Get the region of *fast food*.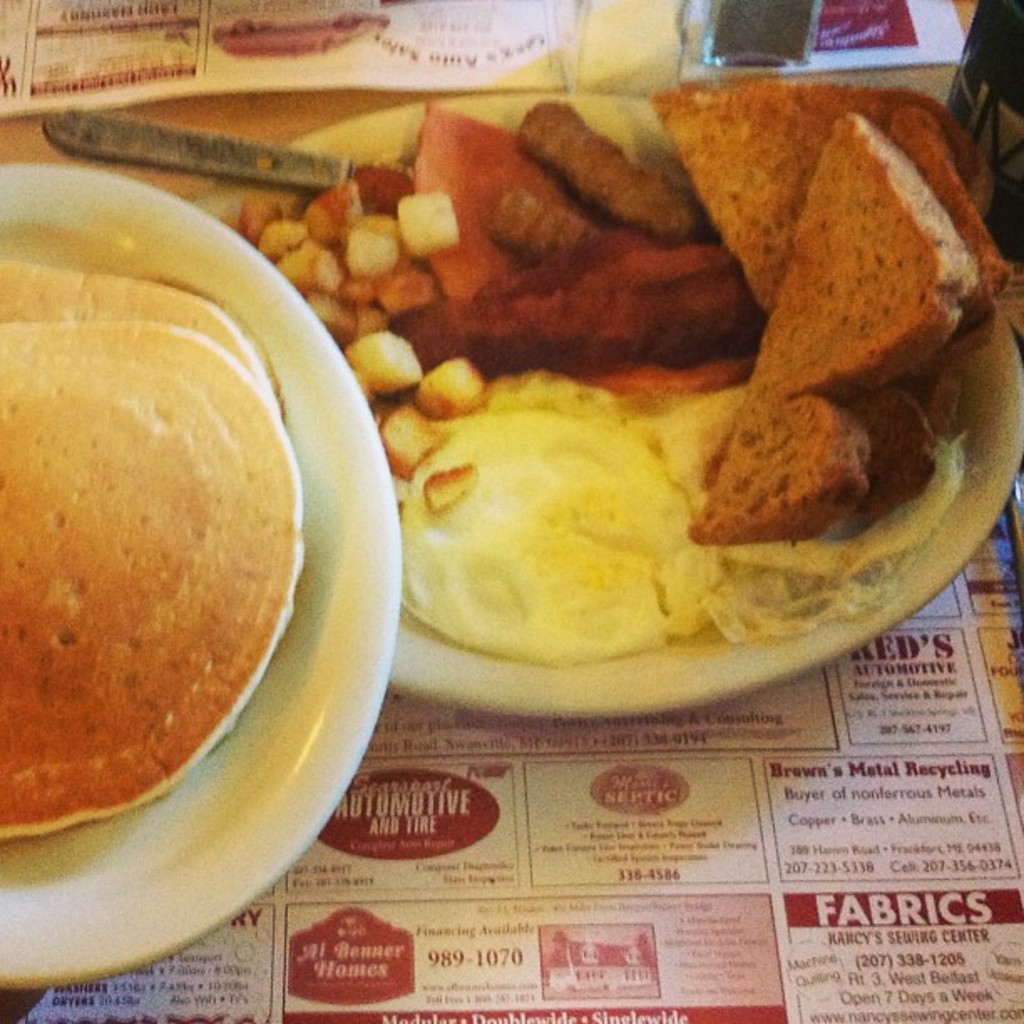
(left=0, top=321, right=303, bottom=865).
